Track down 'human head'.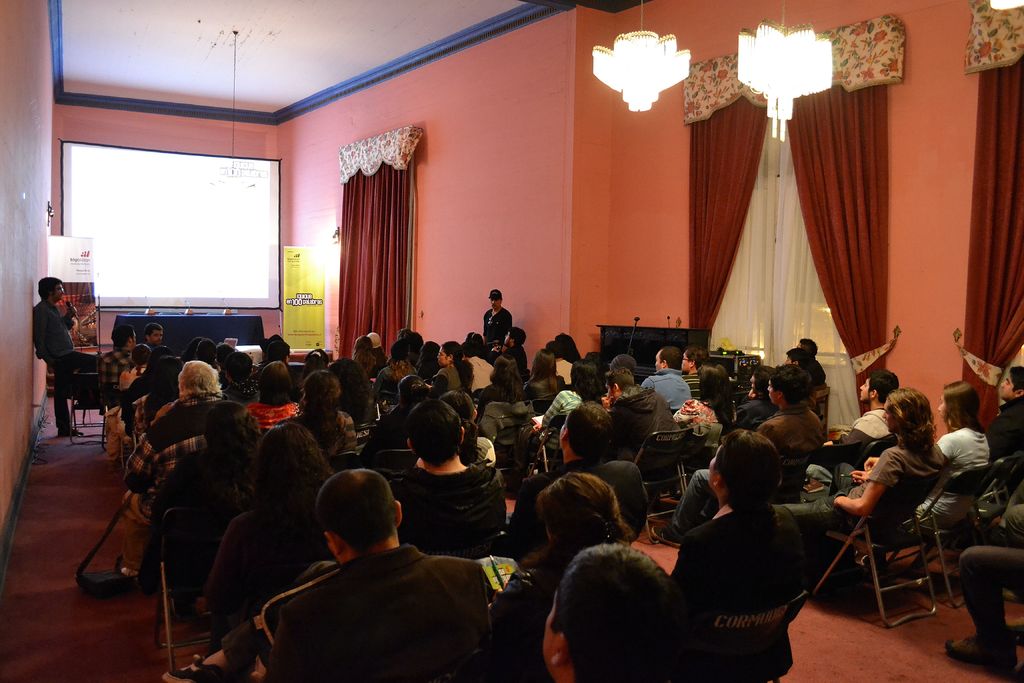
Tracked to rect(259, 361, 292, 406).
